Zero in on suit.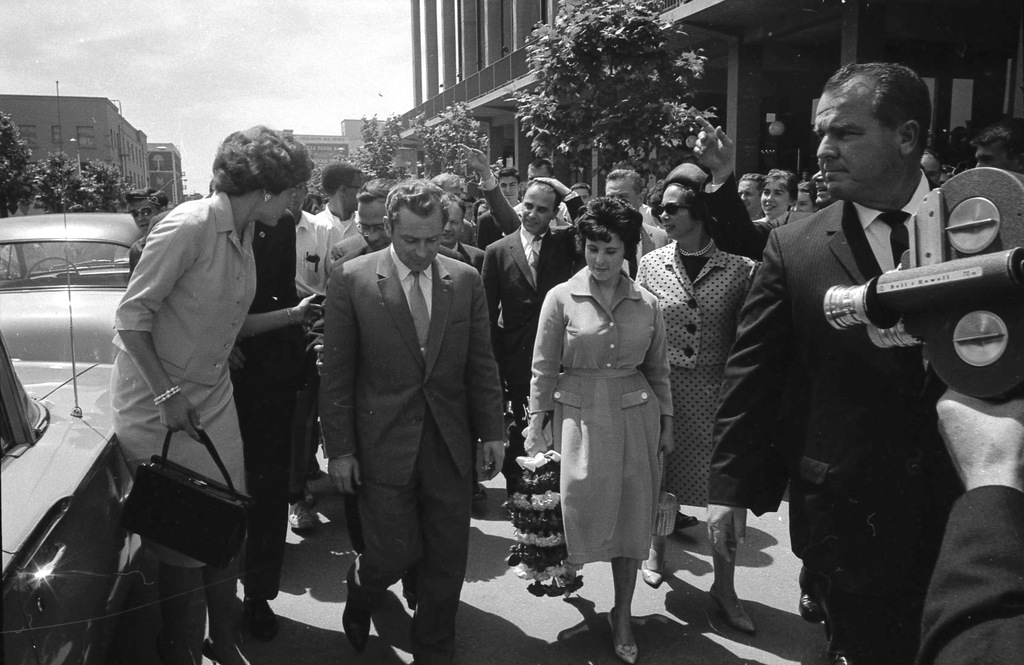
Zeroed in: bbox(481, 190, 588, 488).
